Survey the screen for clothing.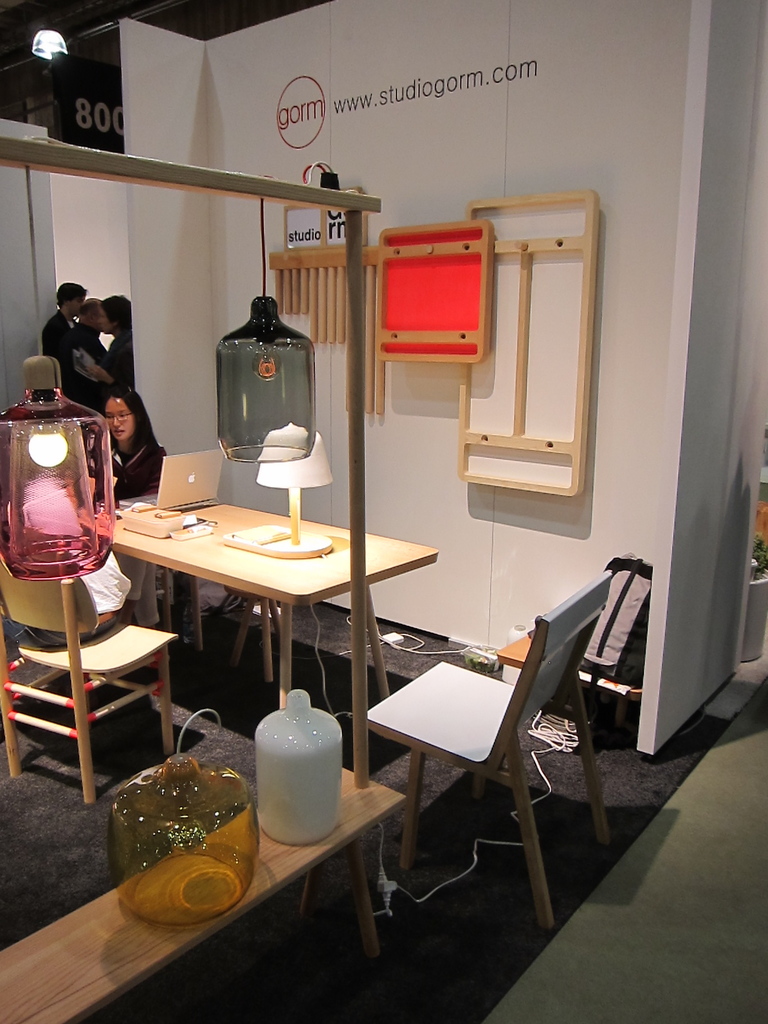
Survey found: detection(63, 323, 107, 408).
